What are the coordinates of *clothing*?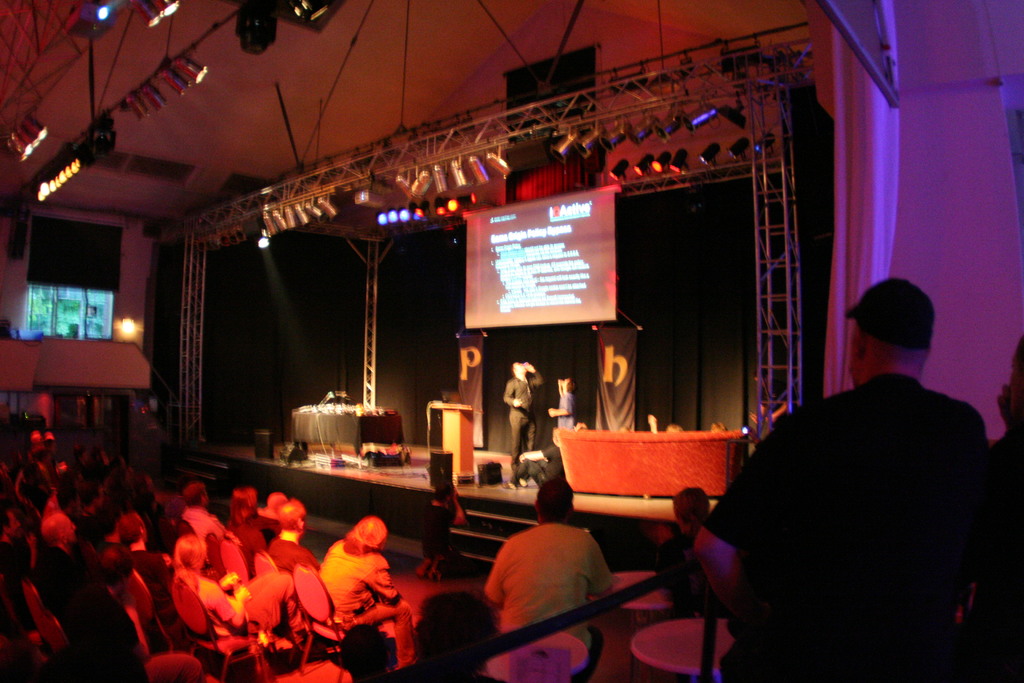
locate(35, 541, 90, 623).
